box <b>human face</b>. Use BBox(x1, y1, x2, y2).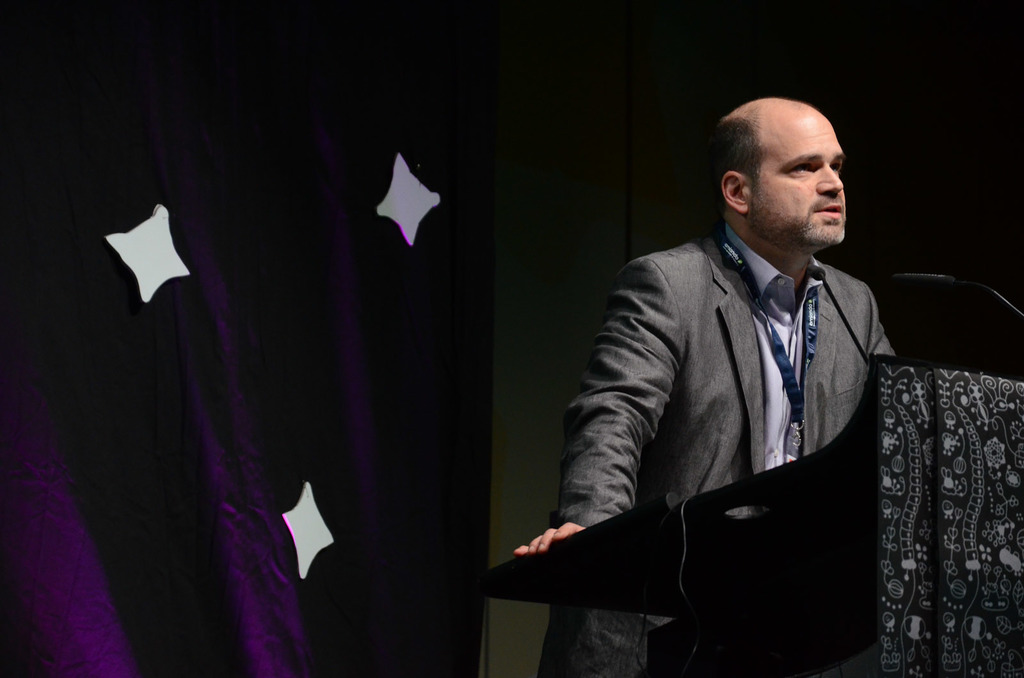
BBox(746, 112, 848, 240).
